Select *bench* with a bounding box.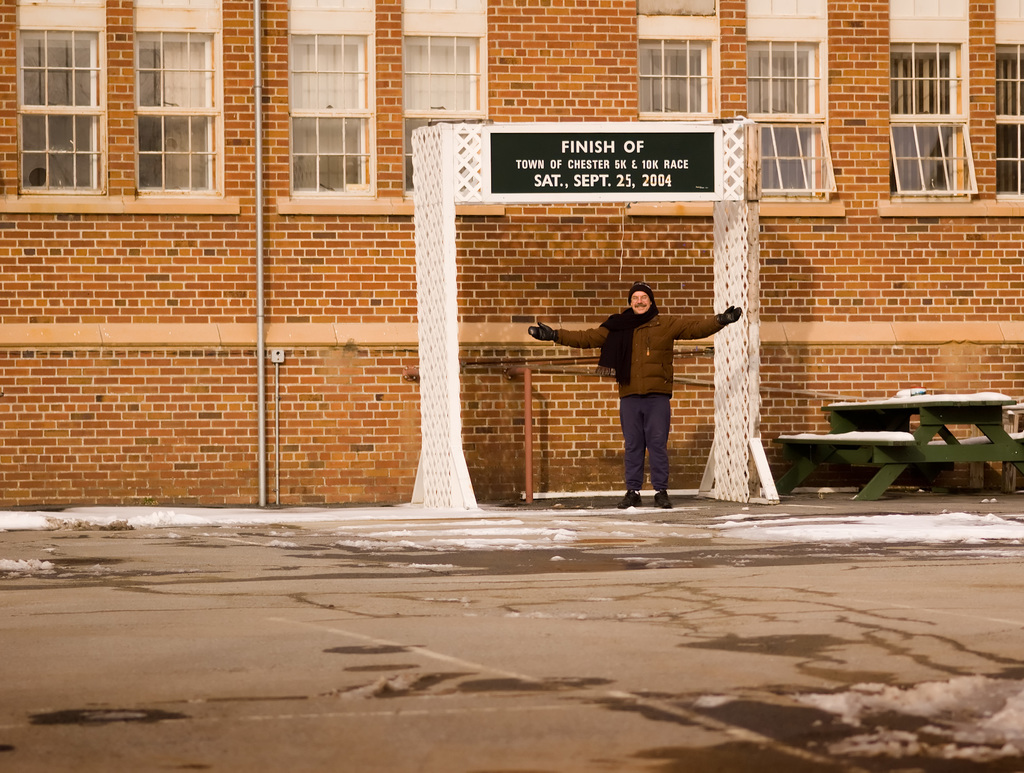
select_region(771, 387, 1023, 502).
